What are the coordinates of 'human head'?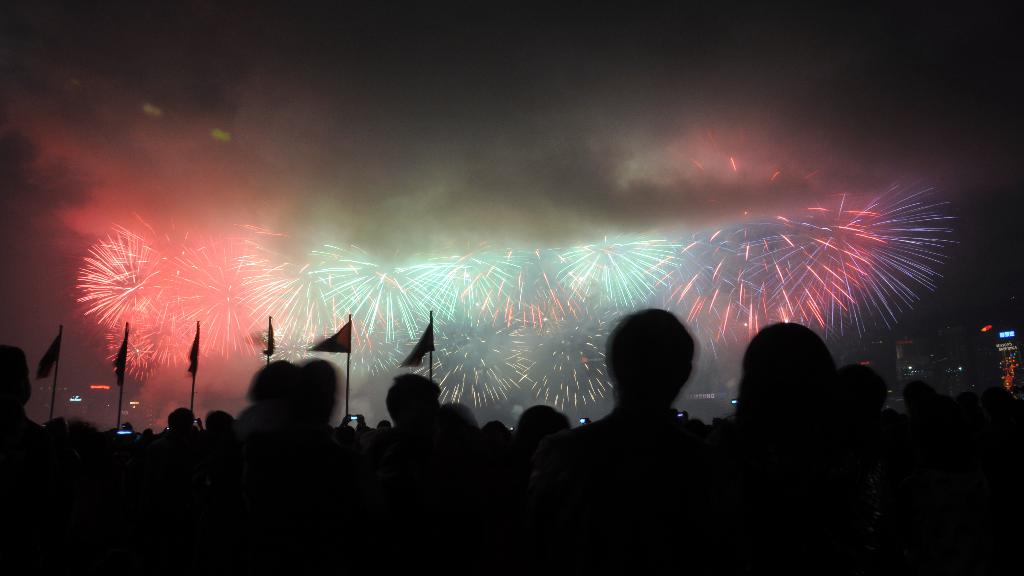
pyautogui.locateOnScreen(1, 346, 33, 412).
